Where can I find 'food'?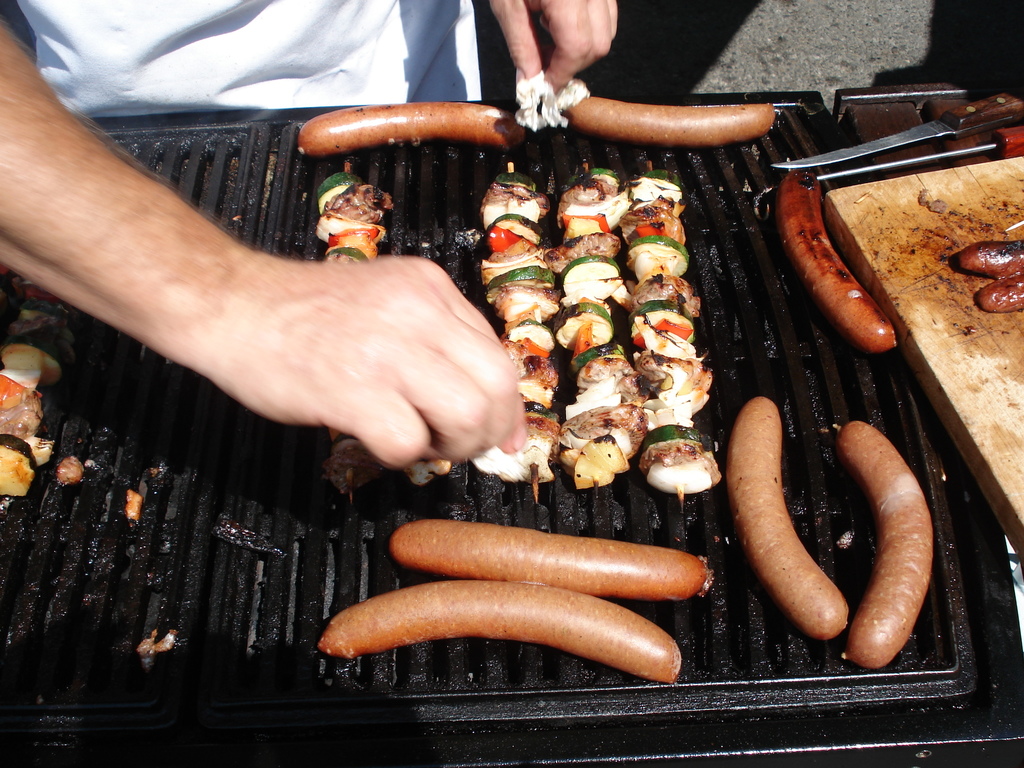
You can find it at <bbox>298, 104, 528, 157</bbox>.
